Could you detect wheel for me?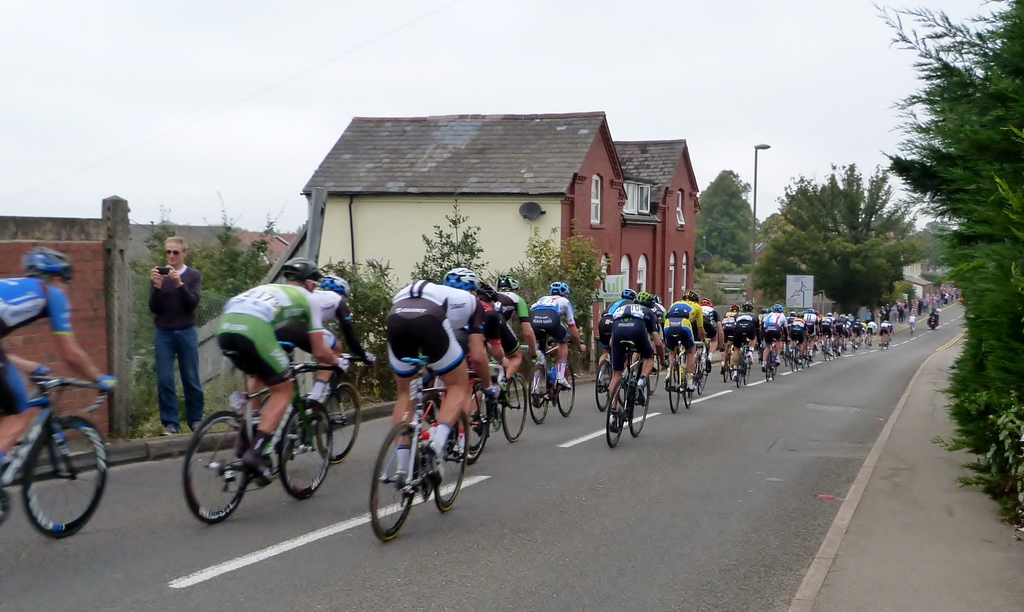
Detection result: [558,363,575,415].
